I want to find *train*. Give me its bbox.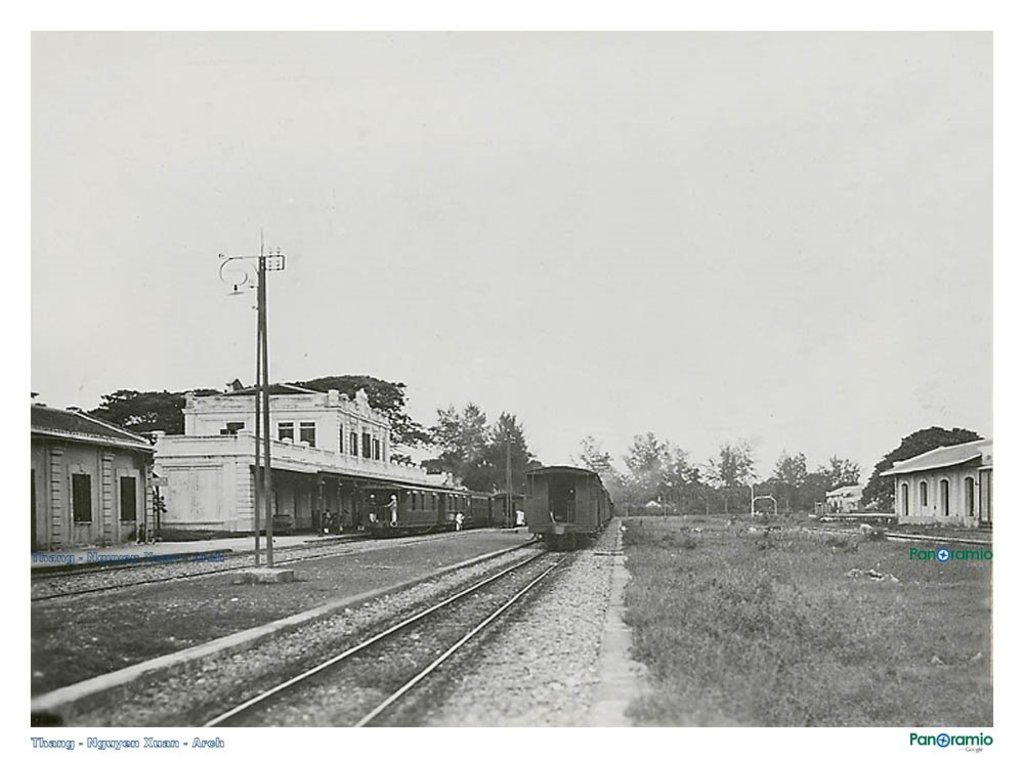
(526,462,615,547).
